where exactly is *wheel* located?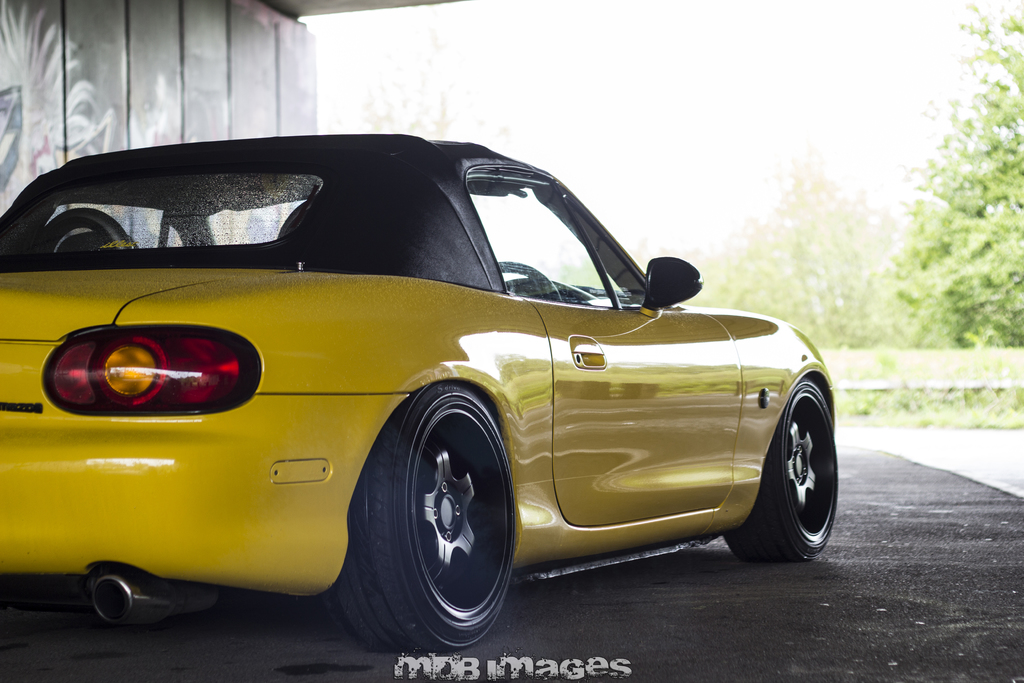
Its bounding box is region(371, 392, 508, 647).
